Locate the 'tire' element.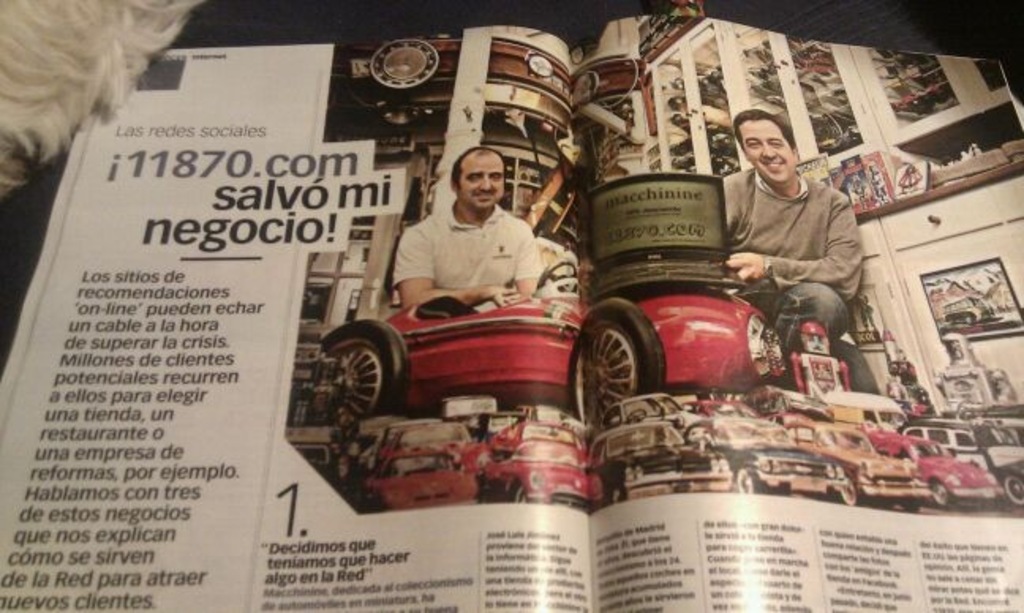
Element bbox: box=[735, 461, 763, 496].
